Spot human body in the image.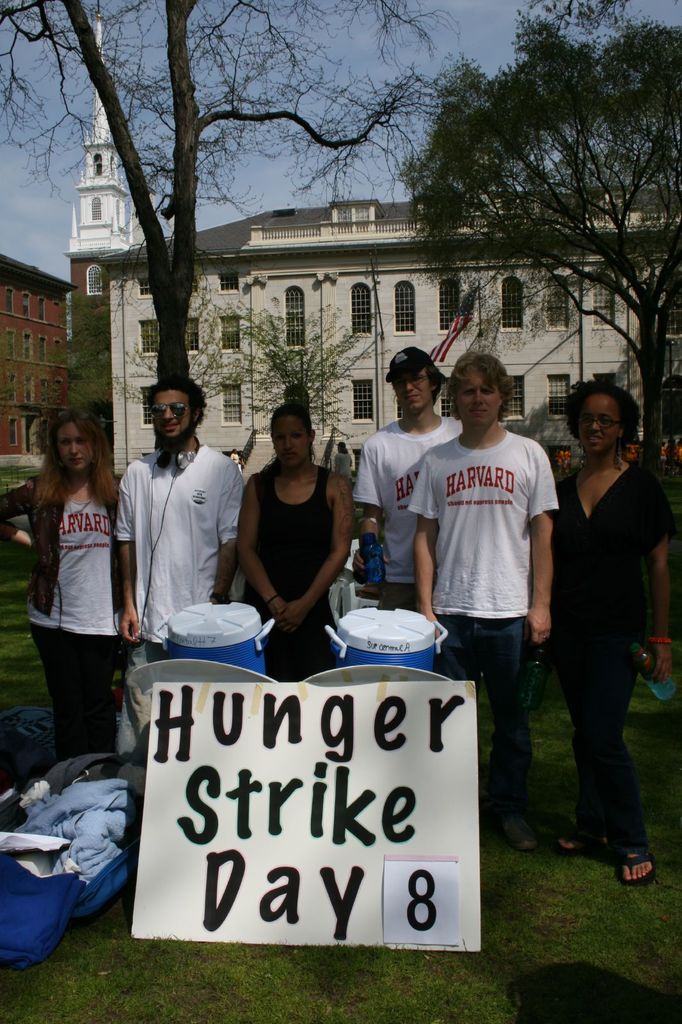
human body found at l=410, t=428, r=559, b=854.
